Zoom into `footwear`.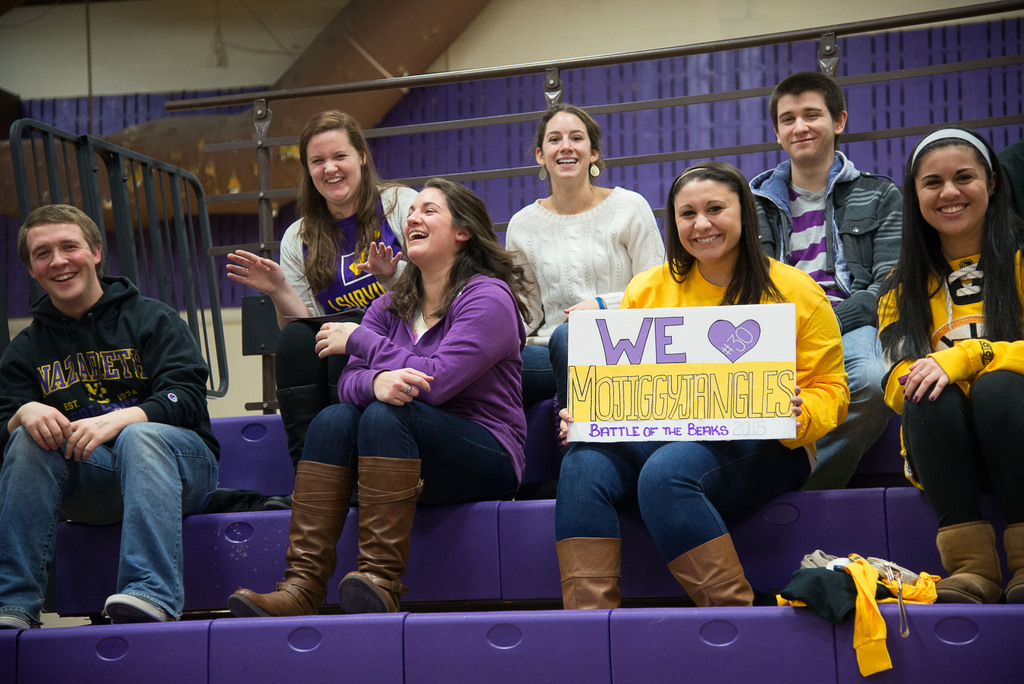
Zoom target: x1=936, y1=521, x2=1007, y2=605.
